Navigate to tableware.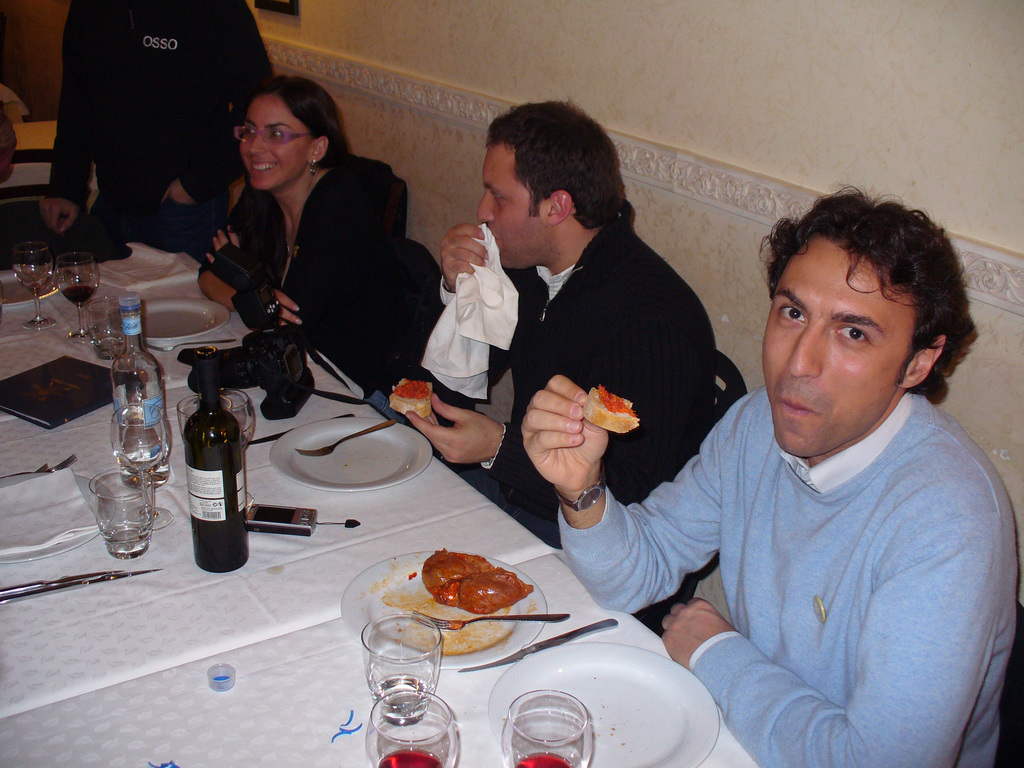
Navigation target: <region>109, 402, 175, 532</region>.
